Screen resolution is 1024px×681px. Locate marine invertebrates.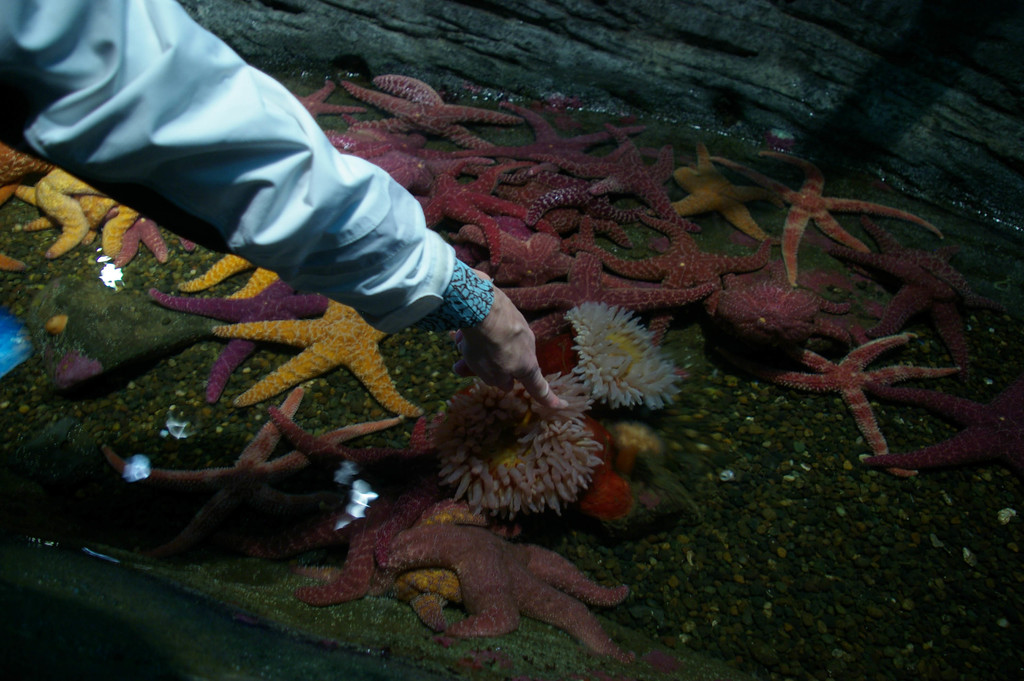
(left=443, top=206, right=582, bottom=274).
